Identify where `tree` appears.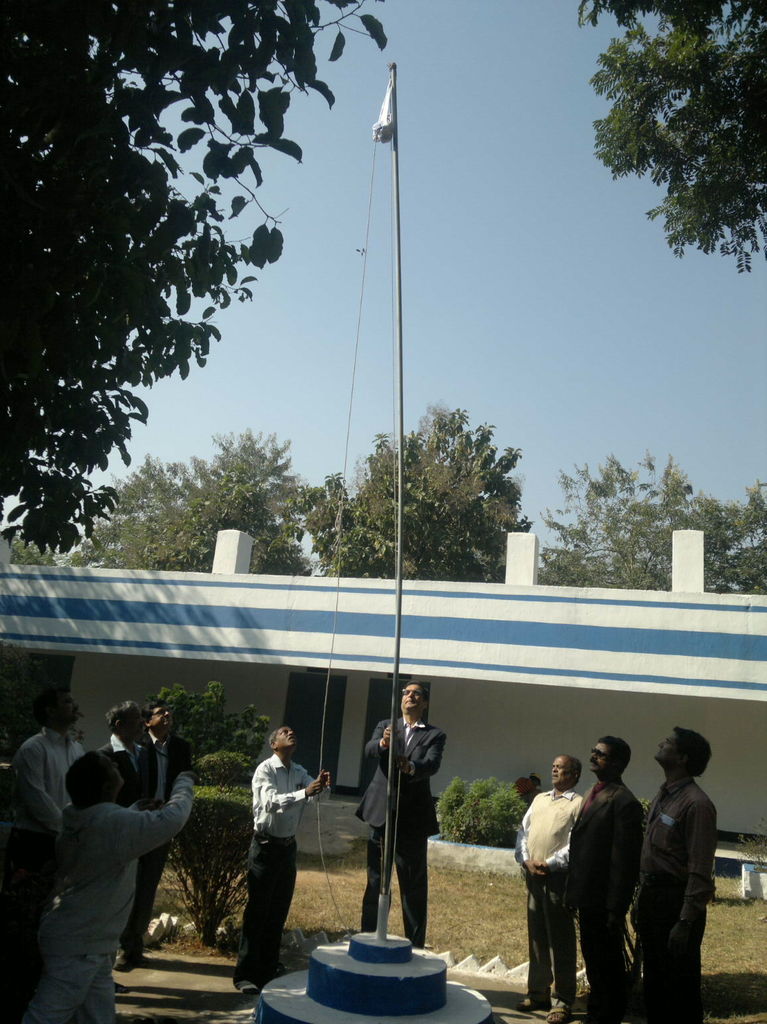
Appears at <box>0,637,84,761</box>.
